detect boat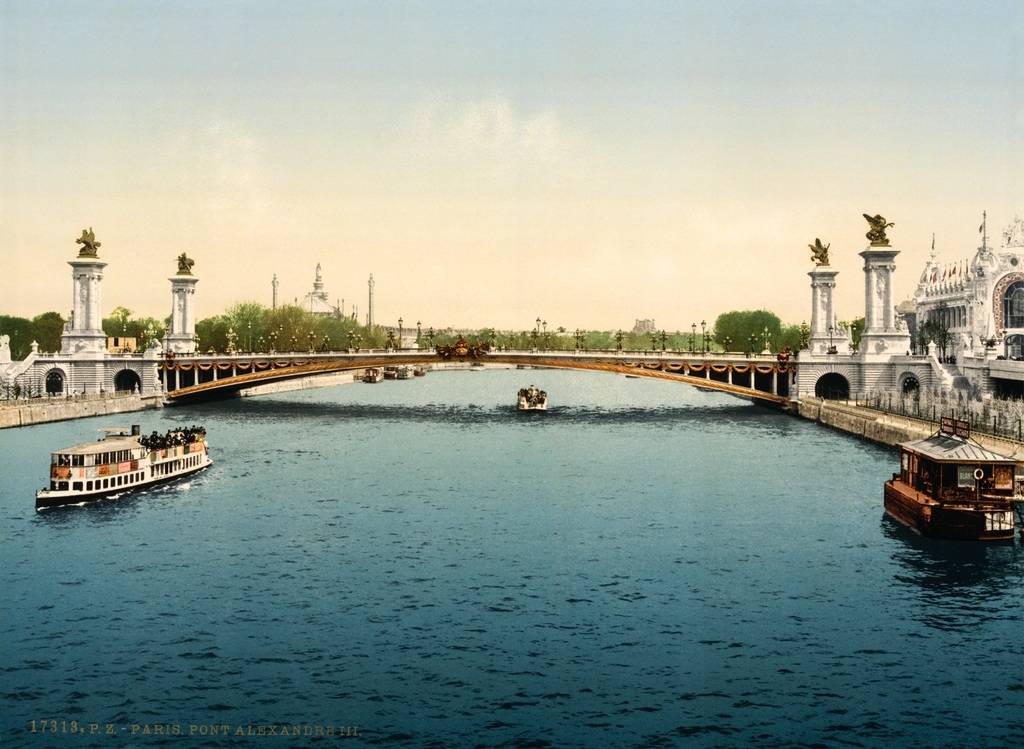
l=884, t=426, r=1023, b=544
